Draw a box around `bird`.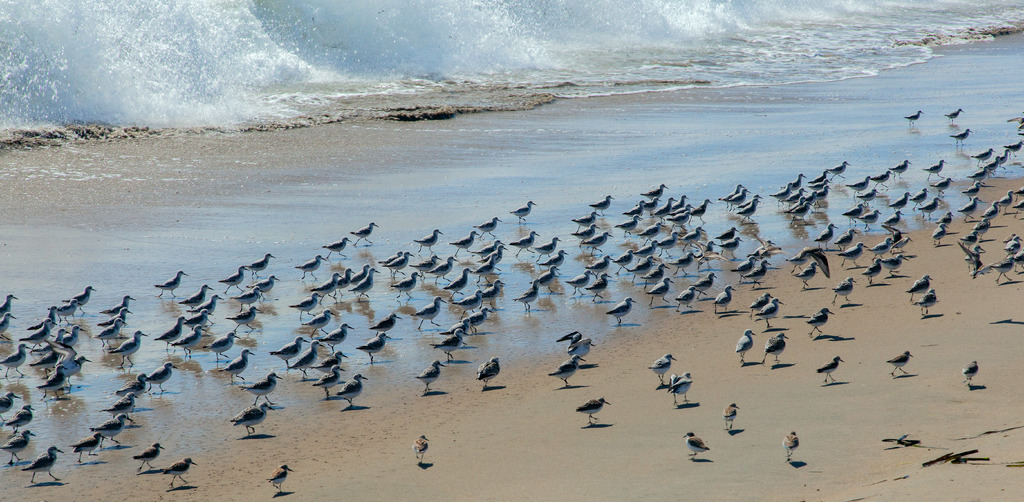
580, 232, 614, 257.
